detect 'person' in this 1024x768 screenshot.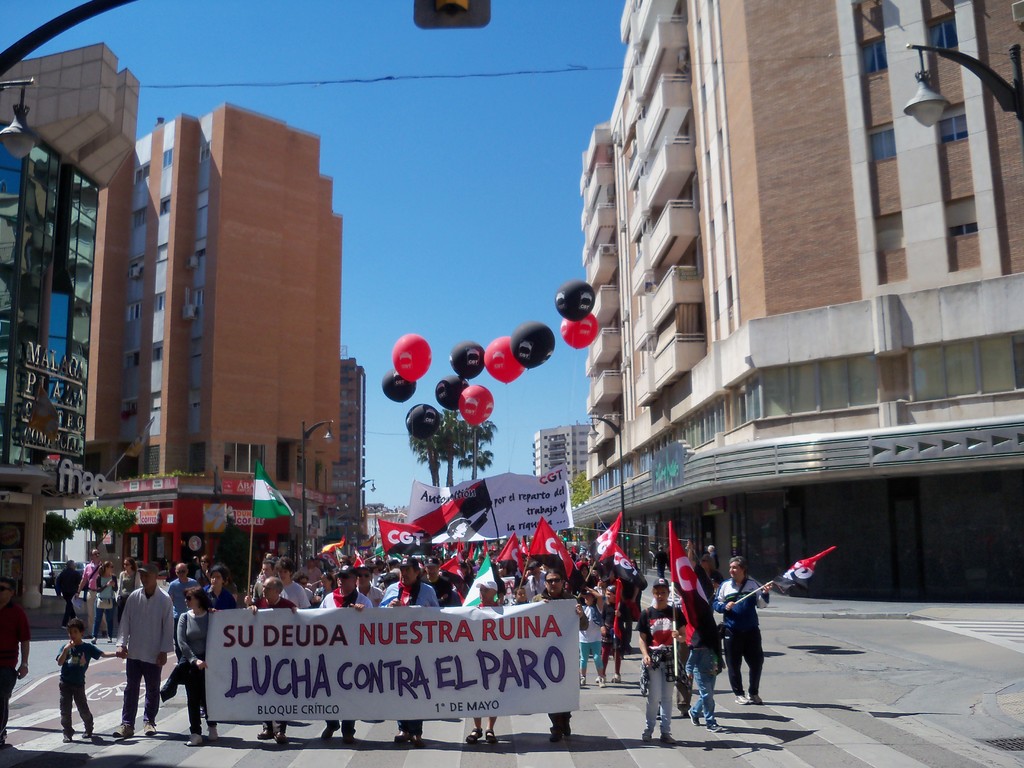
Detection: [left=204, top=563, right=236, bottom=609].
